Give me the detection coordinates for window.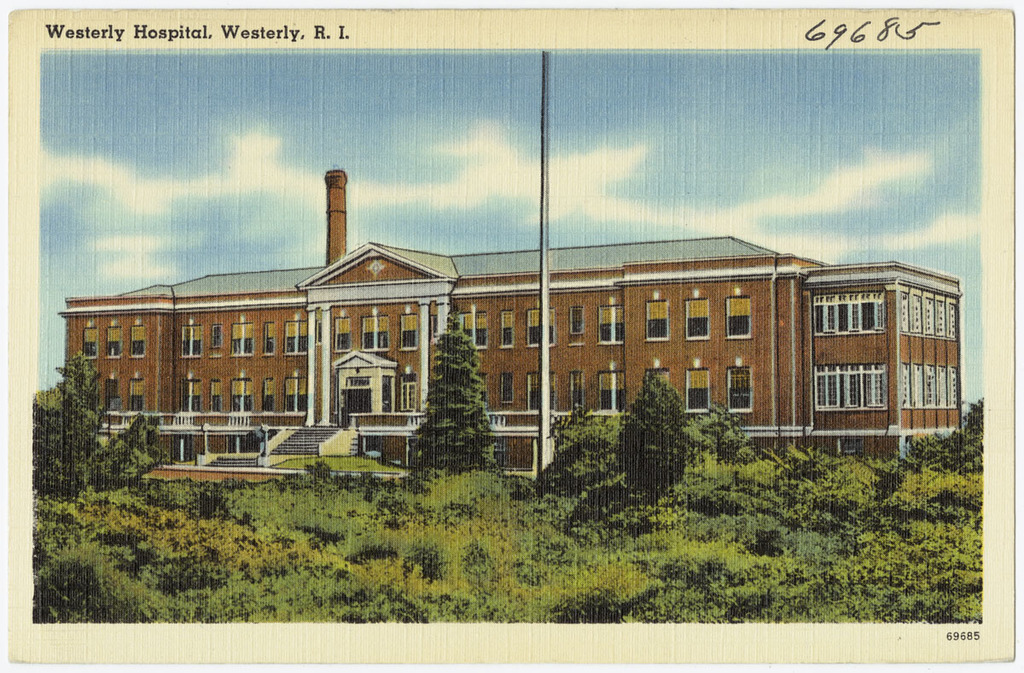
(645, 367, 667, 392).
